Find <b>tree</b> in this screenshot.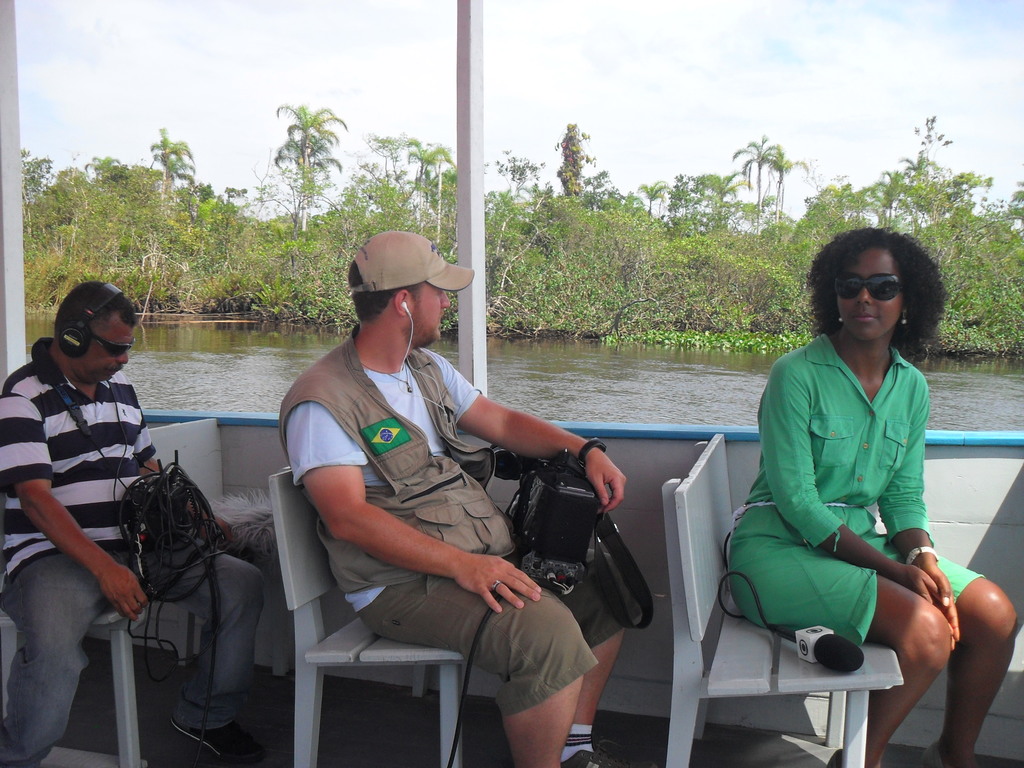
The bounding box for <b>tree</b> is <region>729, 126, 767, 249</region>.
